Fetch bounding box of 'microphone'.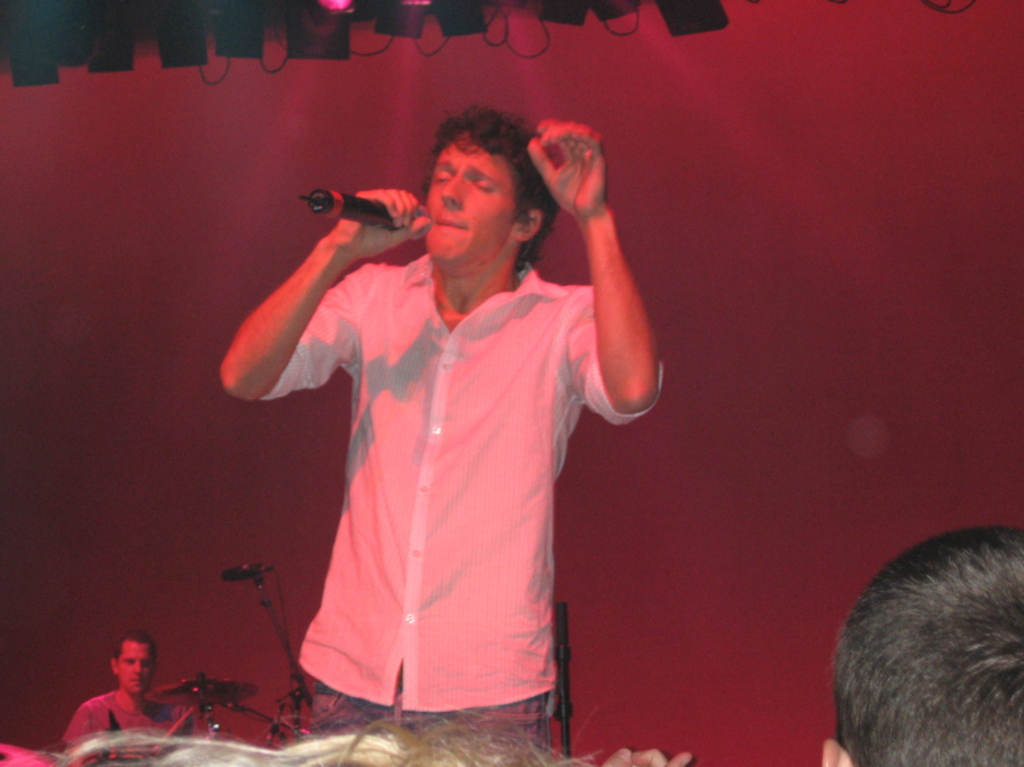
Bbox: <bbox>222, 568, 267, 580</bbox>.
